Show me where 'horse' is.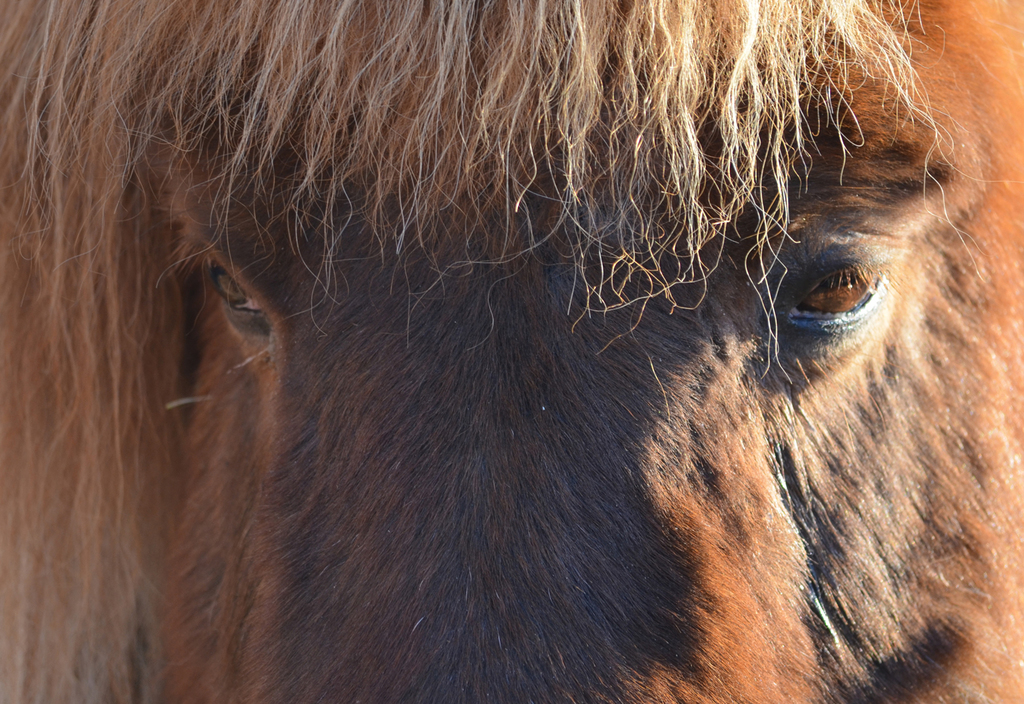
'horse' is at detection(0, 0, 1023, 703).
